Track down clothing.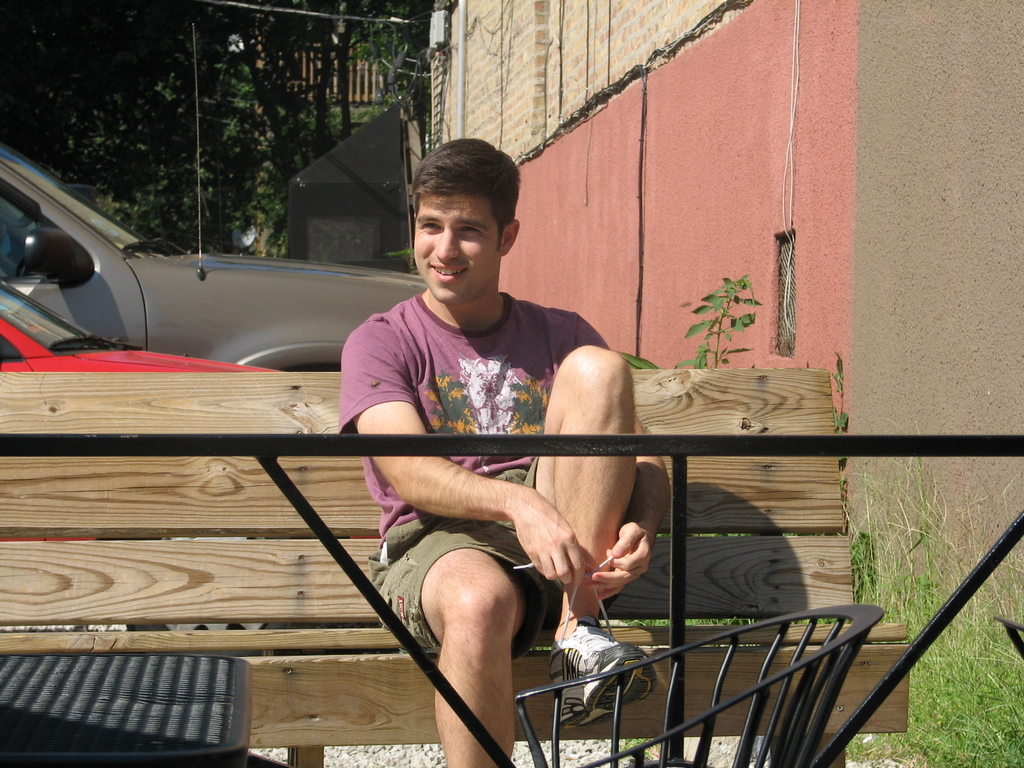
Tracked to 324, 243, 632, 654.
